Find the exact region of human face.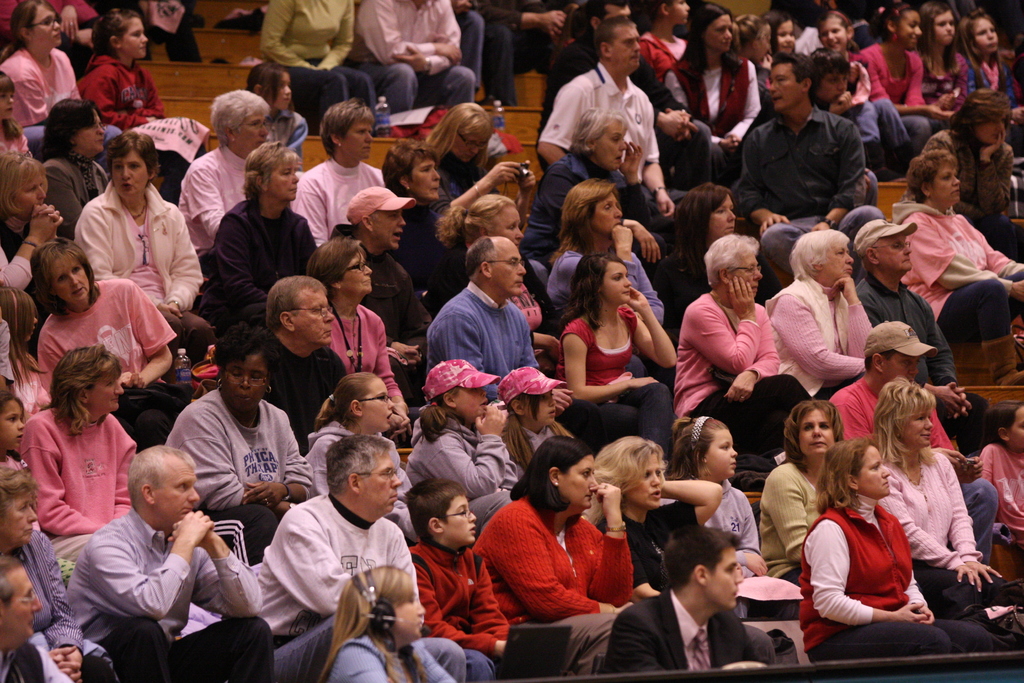
Exact region: (120,17,148,58).
